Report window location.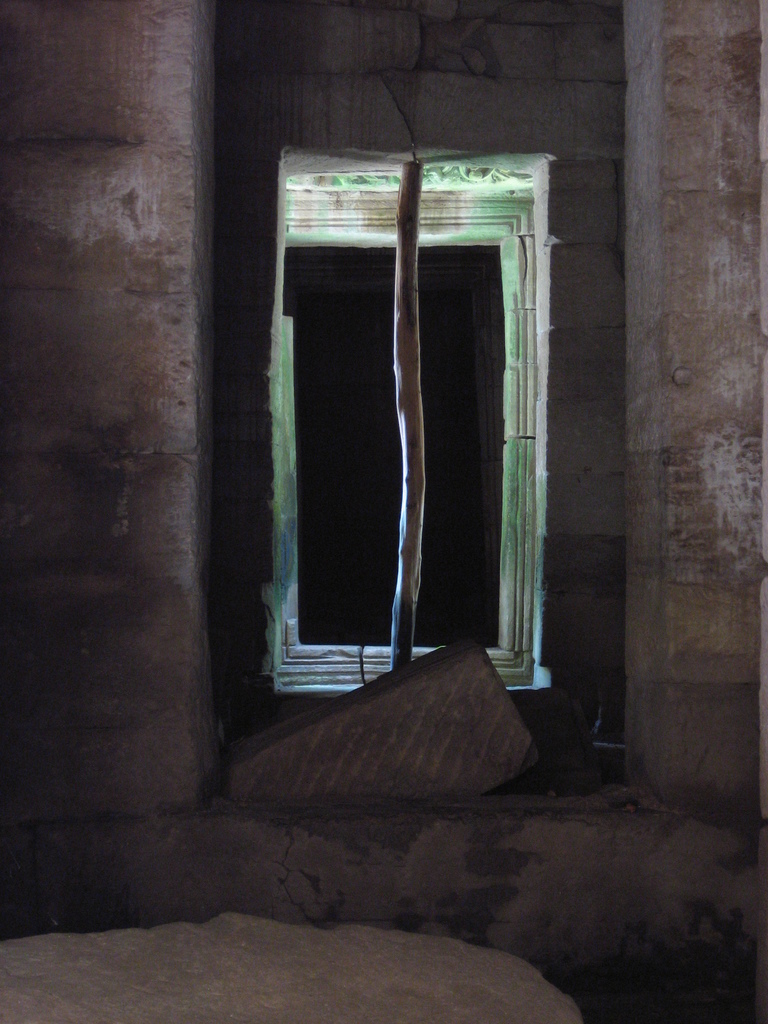
Report: detection(281, 159, 534, 692).
